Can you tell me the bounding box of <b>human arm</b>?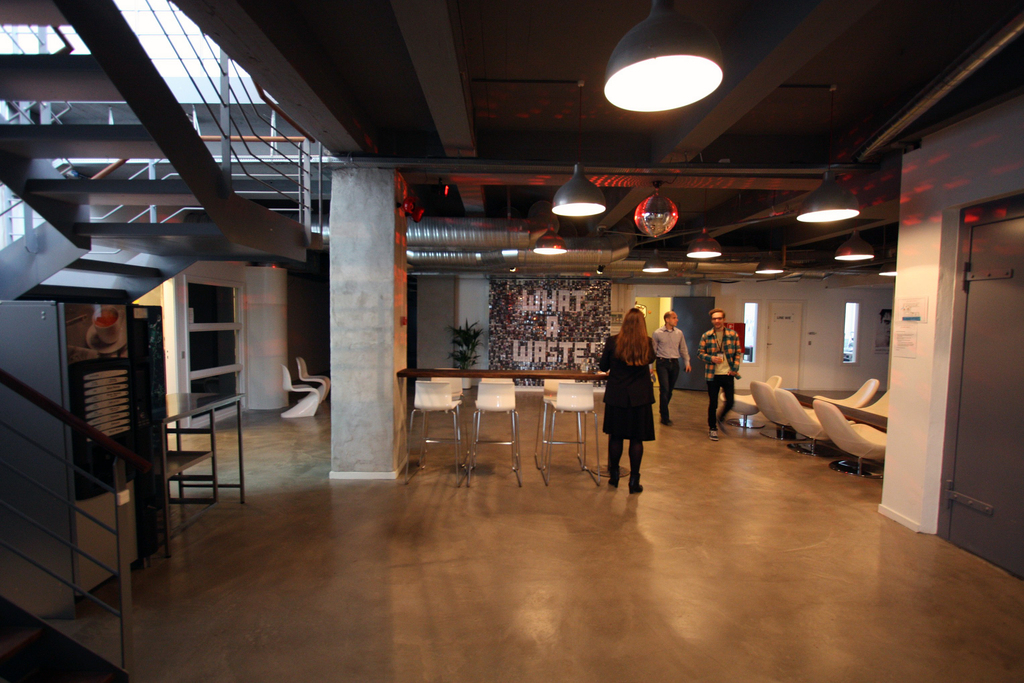
{"x1": 730, "y1": 331, "x2": 748, "y2": 378}.
